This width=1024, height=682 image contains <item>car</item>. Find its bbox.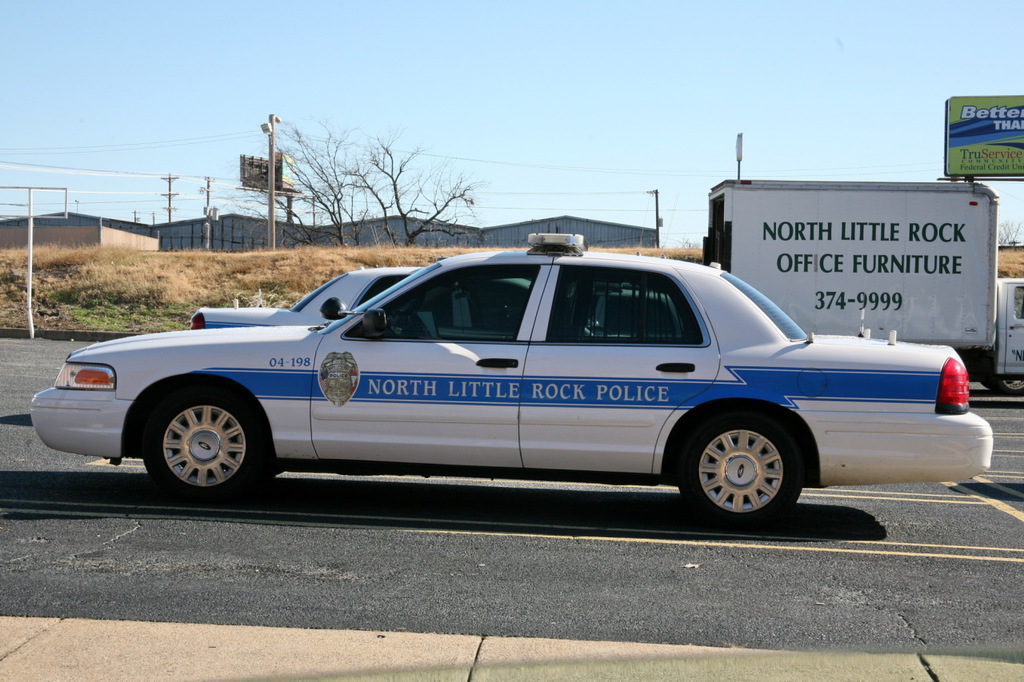
bbox(191, 271, 532, 344).
